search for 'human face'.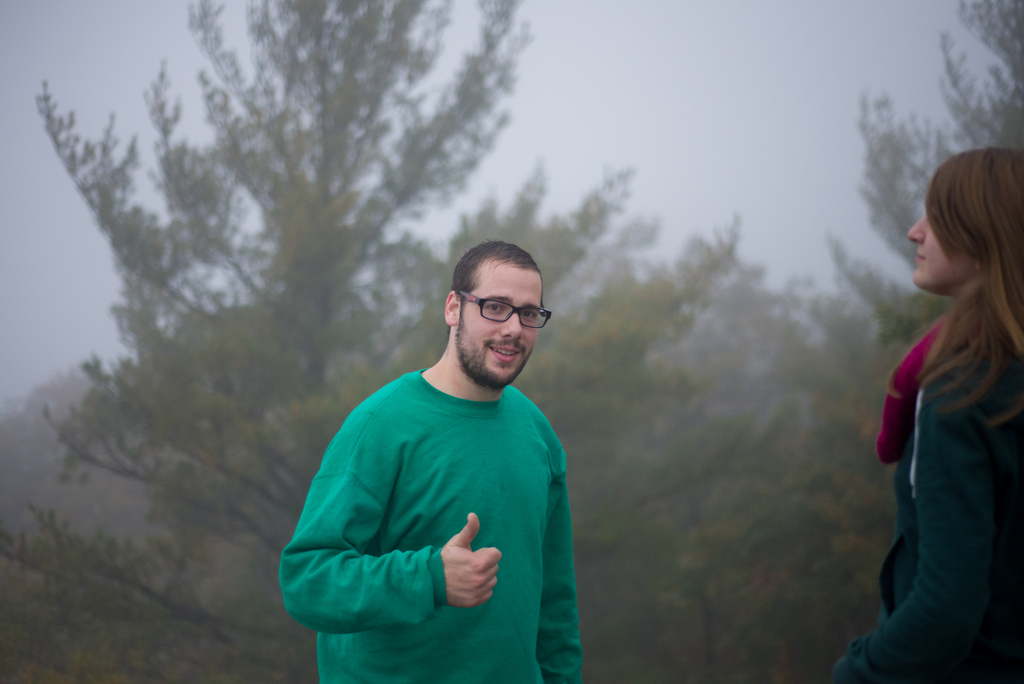
Found at bbox(908, 190, 970, 301).
